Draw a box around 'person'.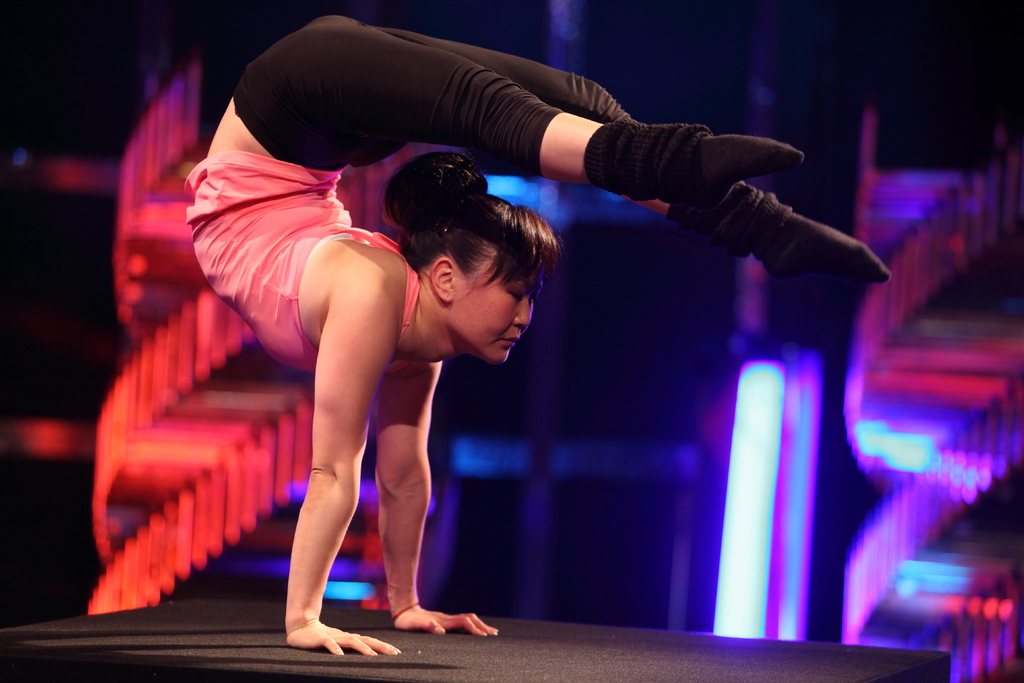
183 49 837 645.
